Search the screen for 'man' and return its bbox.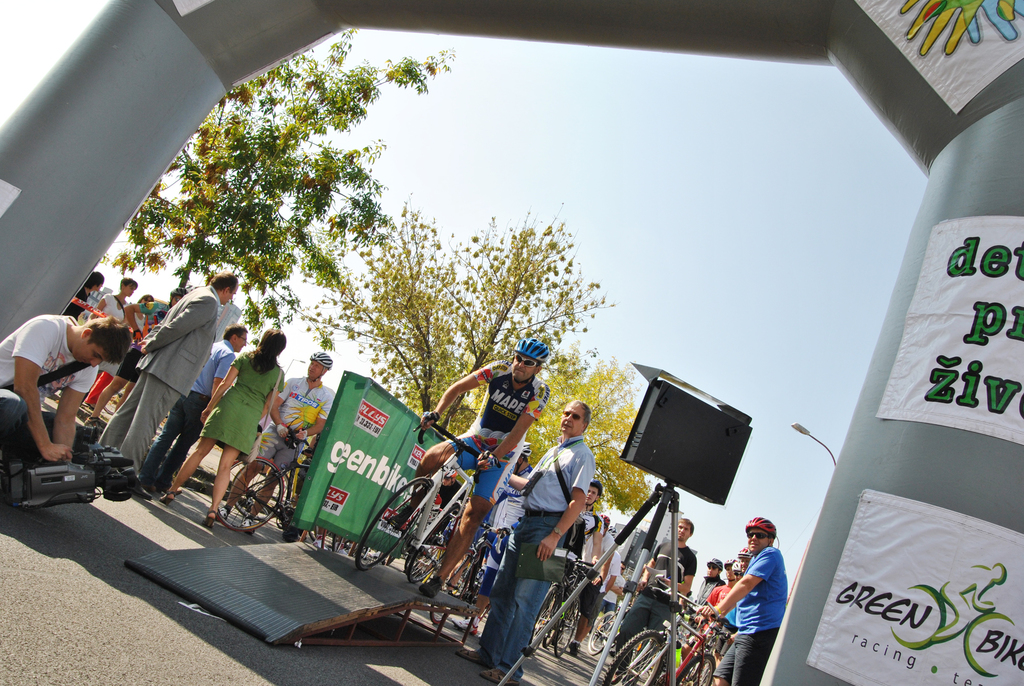
Found: select_region(577, 551, 615, 654).
